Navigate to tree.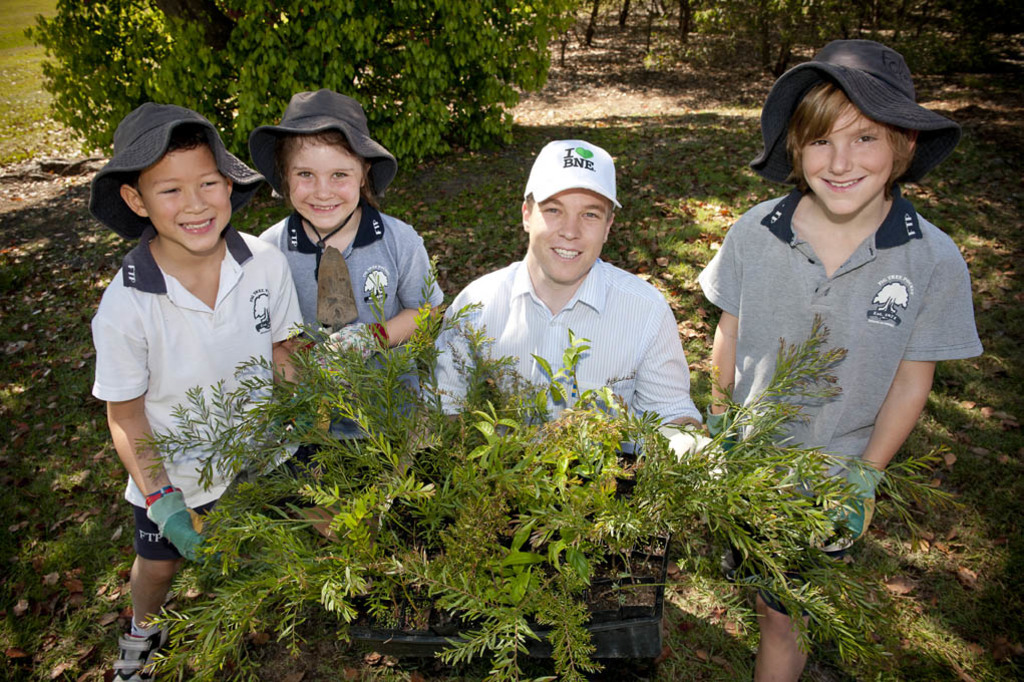
Navigation target: x1=554, y1=0, x2=605, y2=49.
